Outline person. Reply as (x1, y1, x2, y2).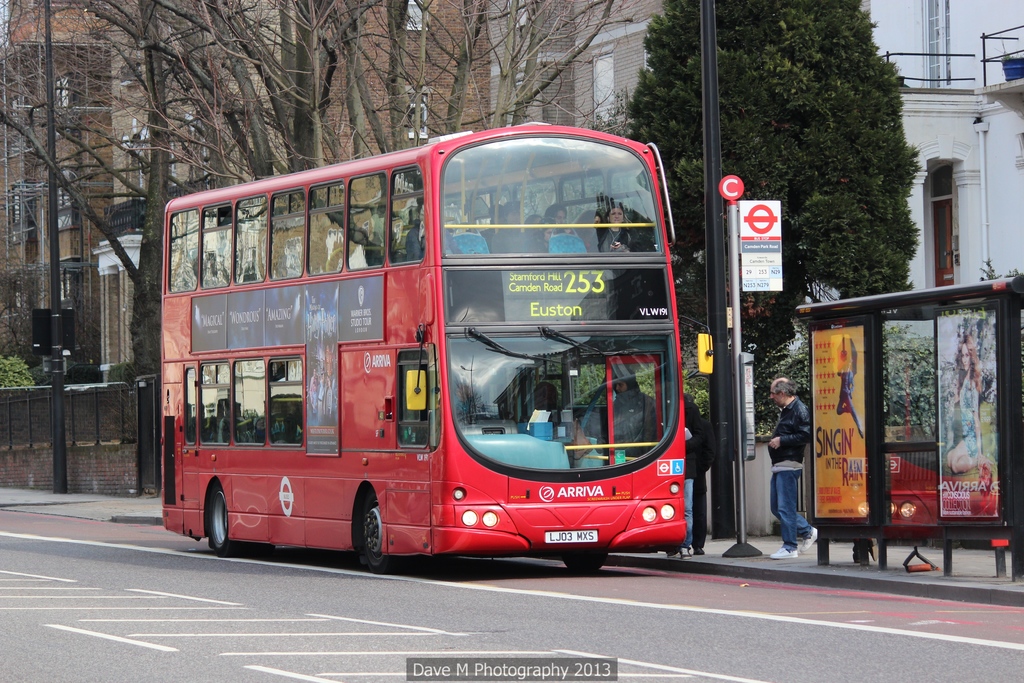
(836, 359, 865, 438).
